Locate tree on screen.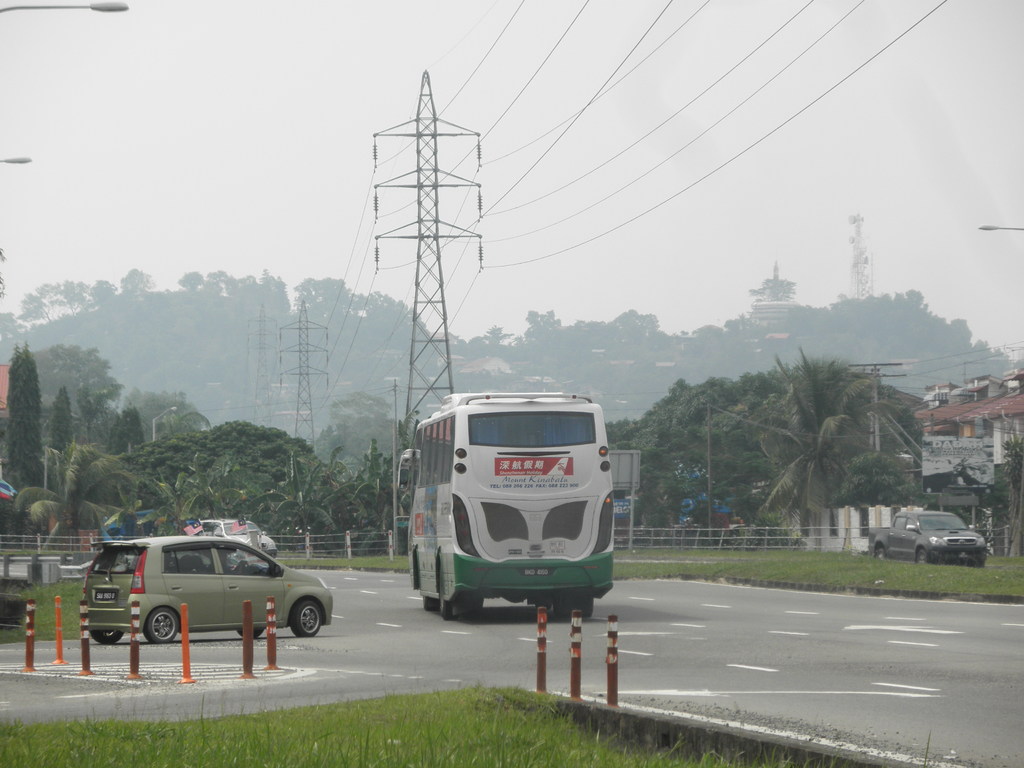
On screen at (left=77, top=387, right=117, bottom=444).
